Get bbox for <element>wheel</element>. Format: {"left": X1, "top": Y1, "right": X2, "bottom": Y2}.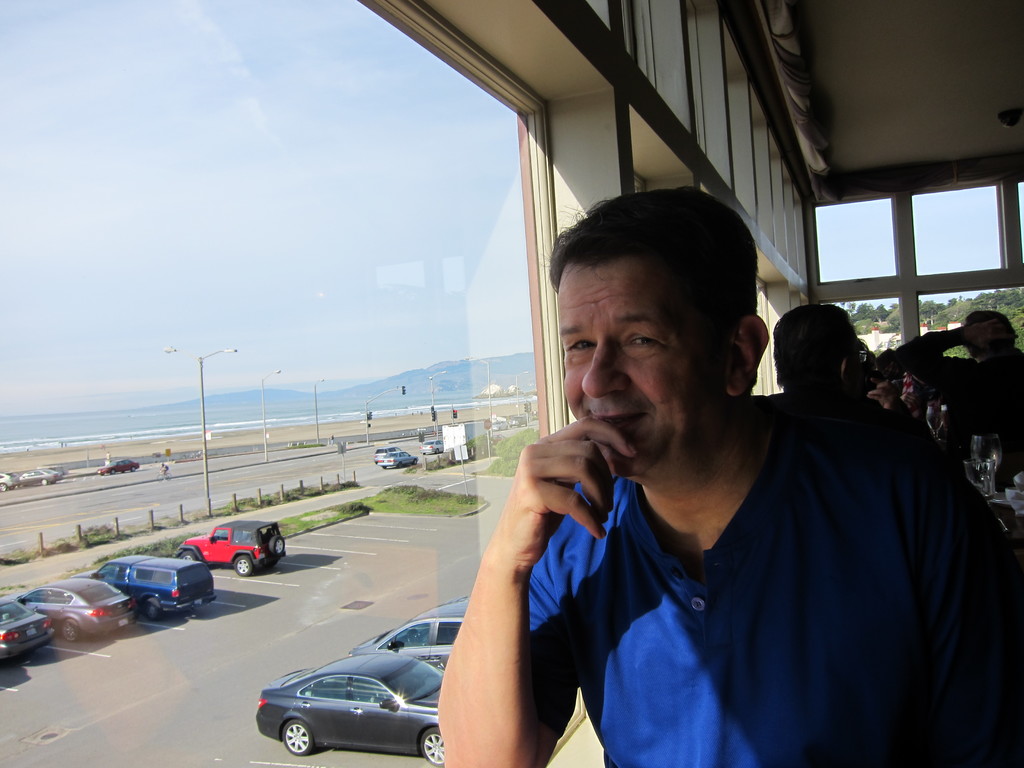
{"left": 112, "top": 470, "right": 118, "bottom": 475}.
